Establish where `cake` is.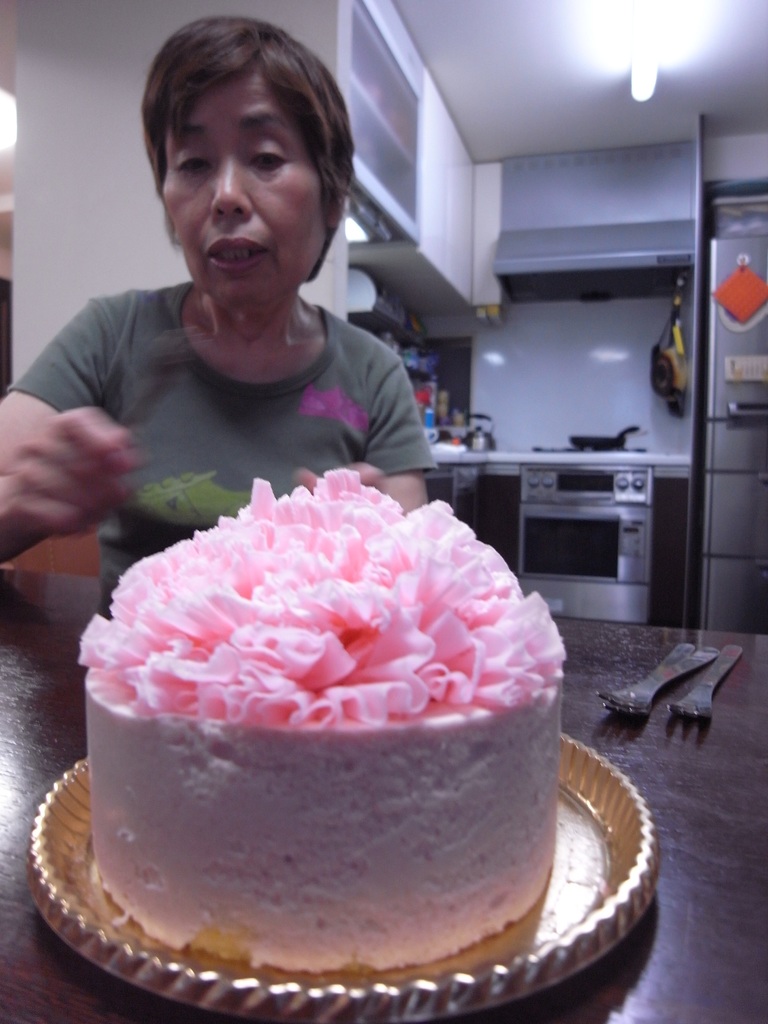
Established at left=77, top=466, right=569, bottom=972.
